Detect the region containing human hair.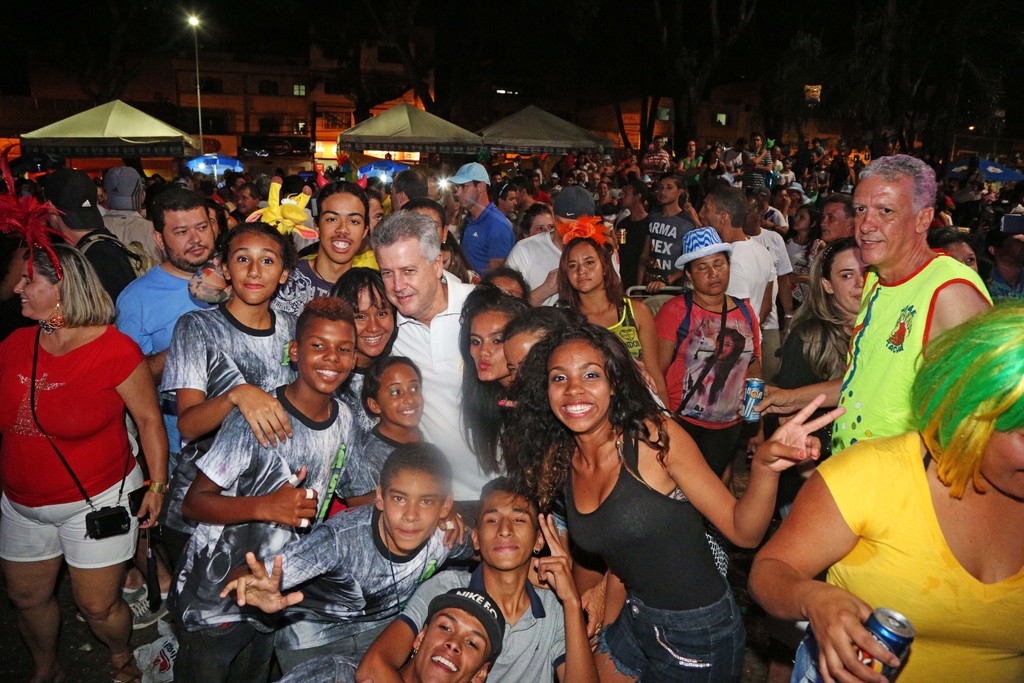
[906,302,1023,499].
